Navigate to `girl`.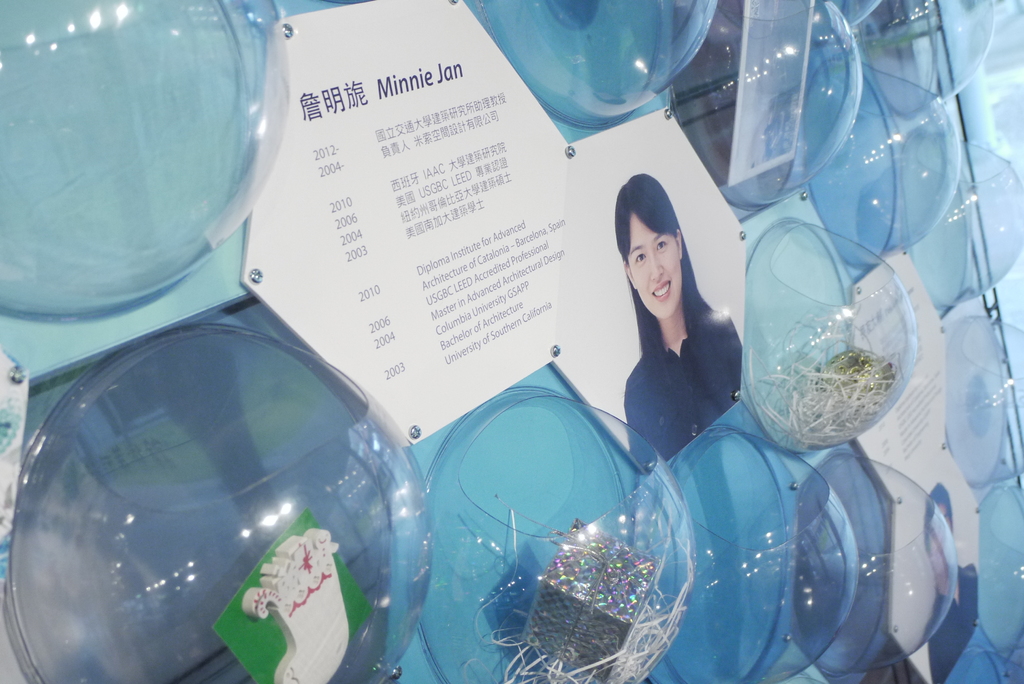
Navigation target: [x1=627, y1=170, x2=744, y2=473].
